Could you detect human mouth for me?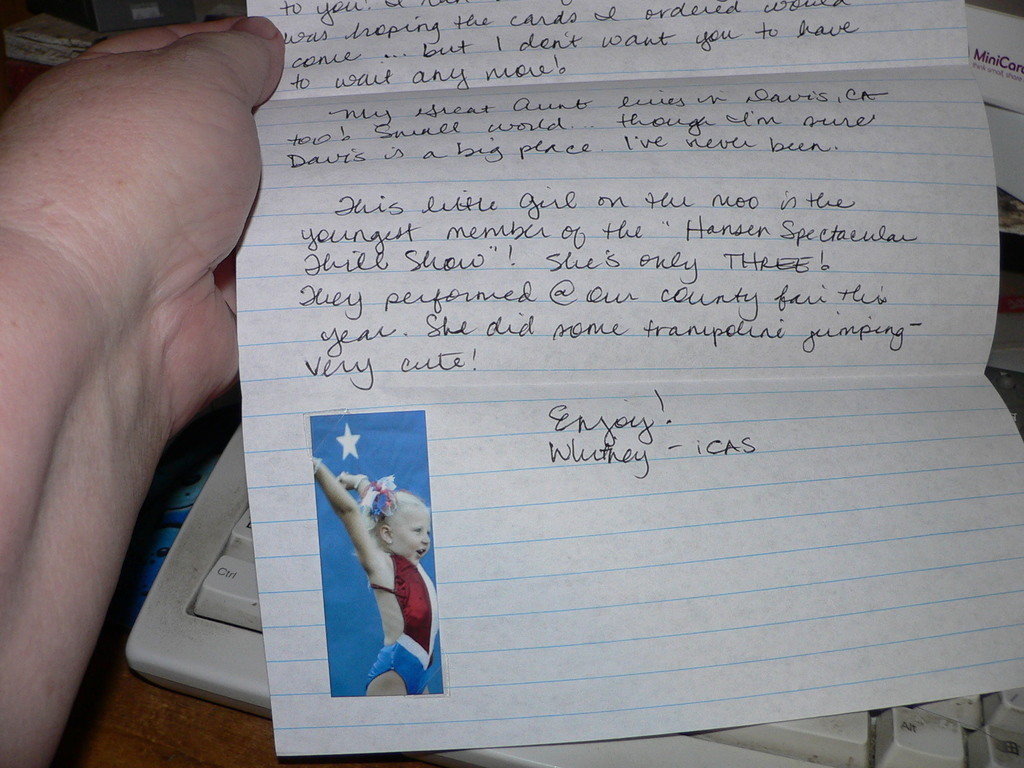
Detection result: left=413, top=547, right=428, bottom=559.
